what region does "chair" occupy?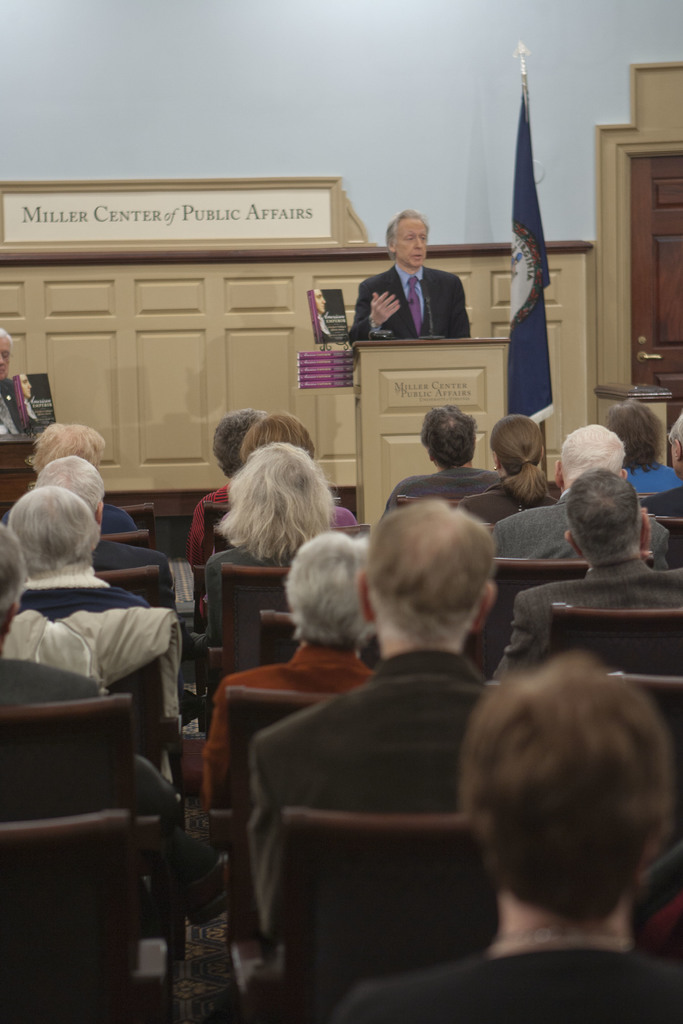
region(0, 691, 172, 970).
